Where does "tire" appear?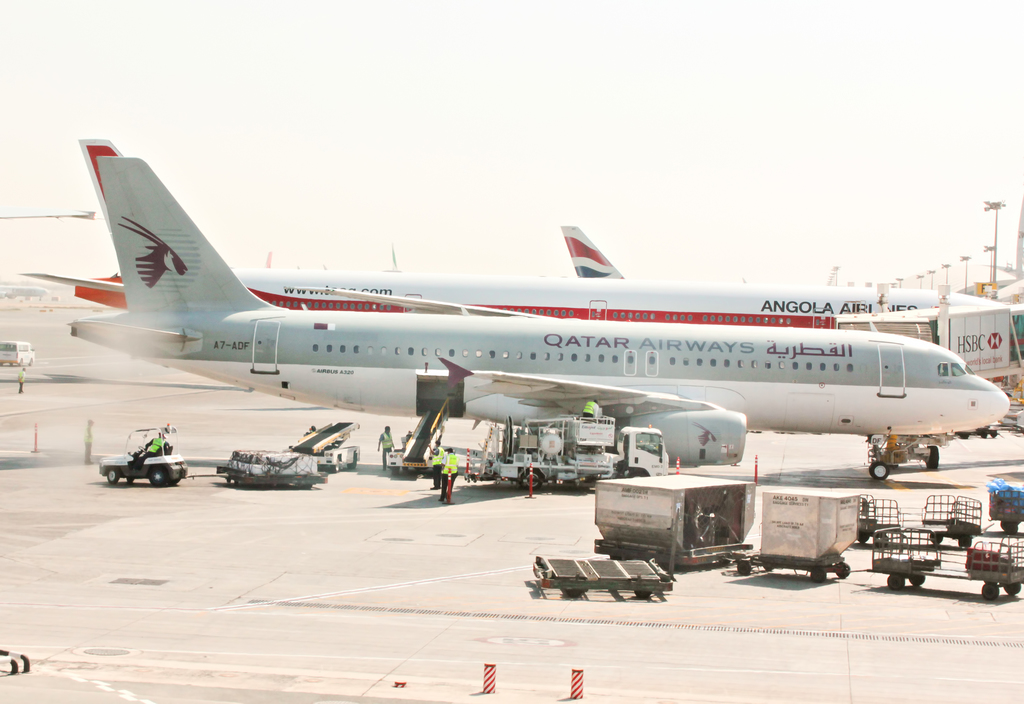
Appears at <region>926, 445, 939, 469</region>.
